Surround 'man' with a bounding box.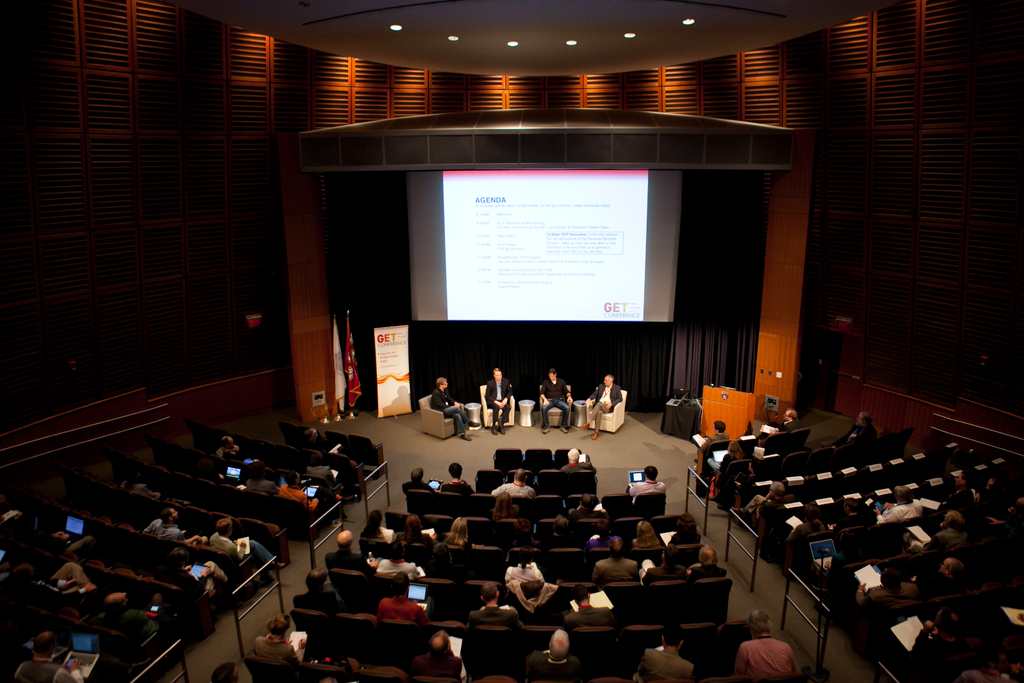
733:479:785:520.
